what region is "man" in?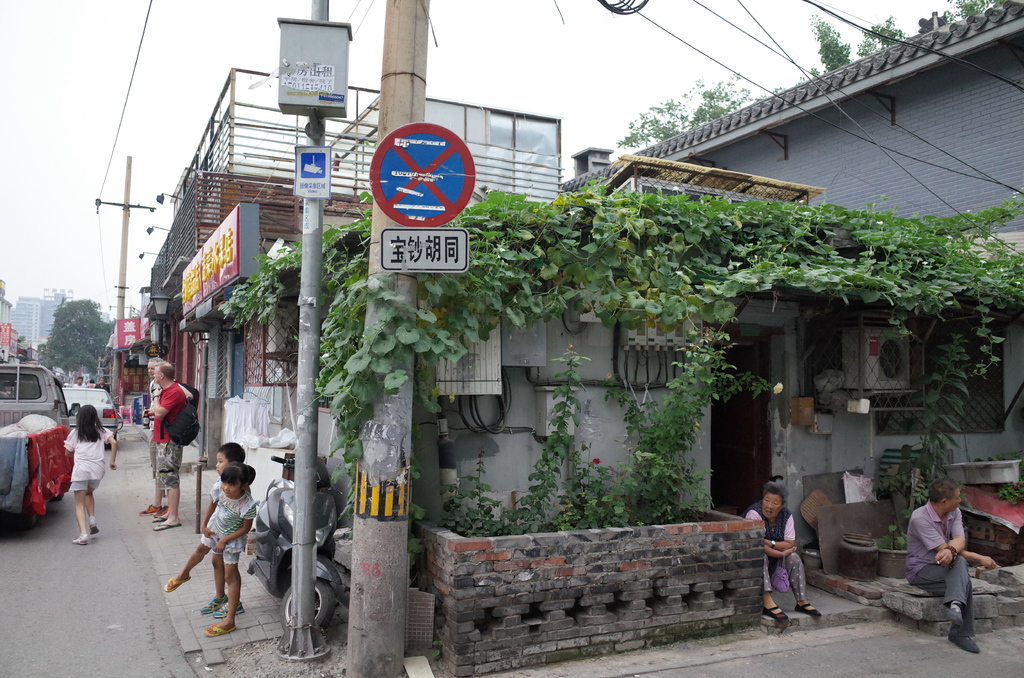
(left=148, top=357, right=193, bottom=531).
